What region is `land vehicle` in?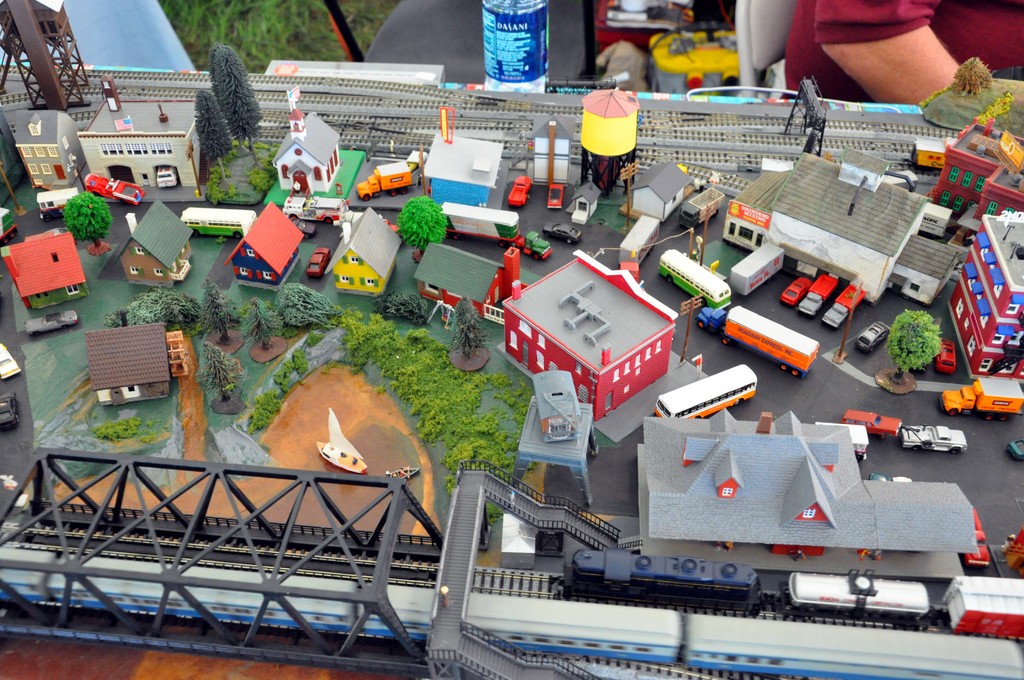
[x1=822, y1=284, x2=862, y2=324].
